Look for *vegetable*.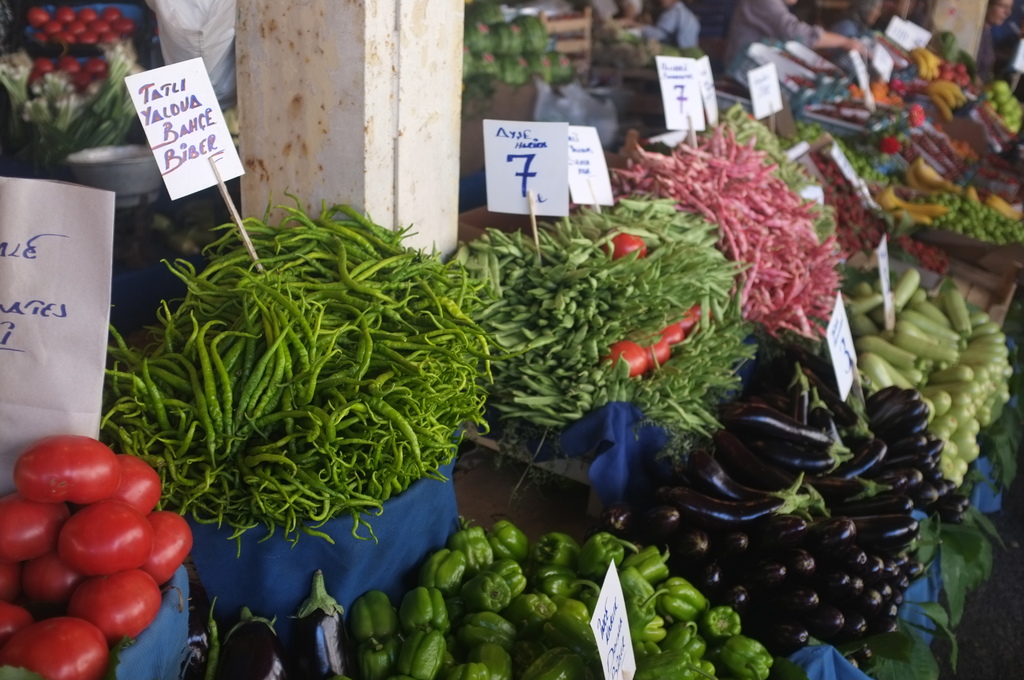
Found: (left=0, top=606, right=29, bottom=637).
